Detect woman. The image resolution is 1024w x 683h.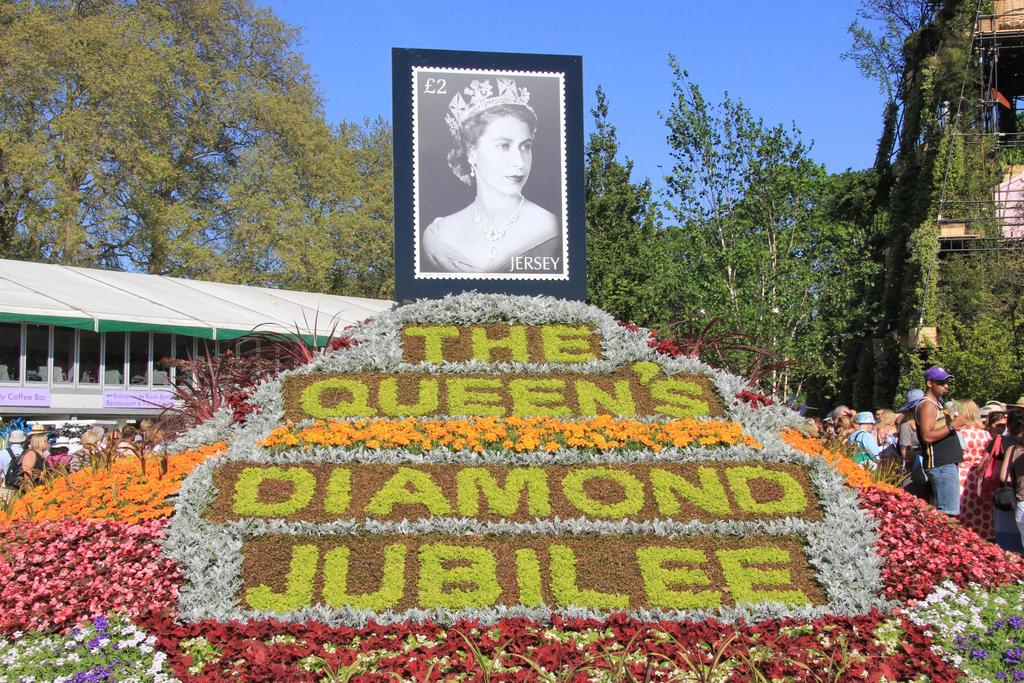
{"x1": 1002, "y1": 411, "x2": 1023, "y2": 535}.
